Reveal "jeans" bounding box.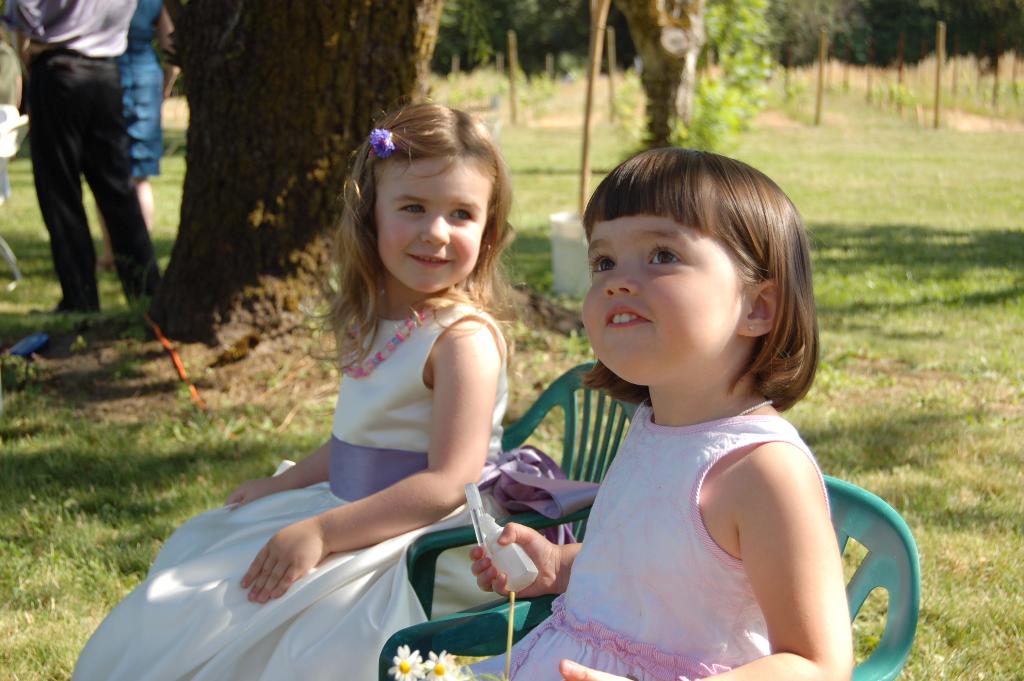
Revealed: bbox=[33, 112, 169, 311].
